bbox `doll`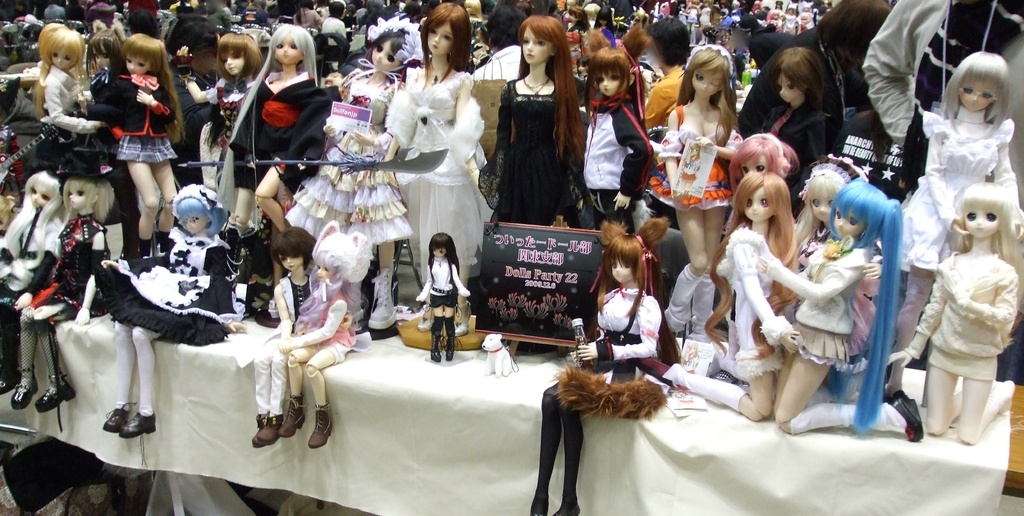
locate(385, 1, 489, 295)
